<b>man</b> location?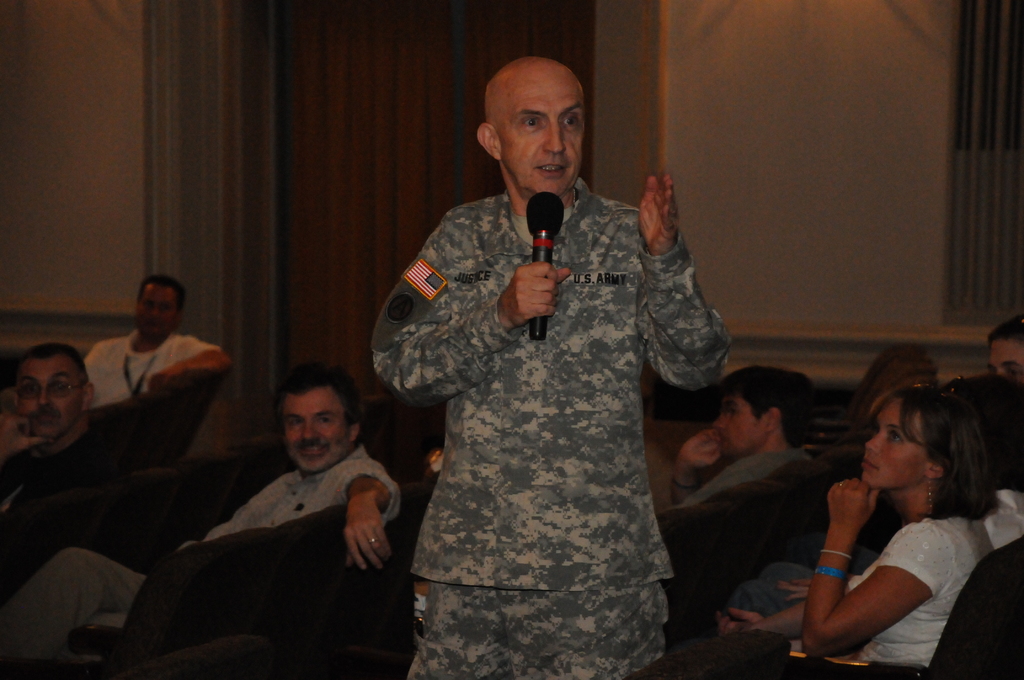
BBox(365, 60, 734, 679)
